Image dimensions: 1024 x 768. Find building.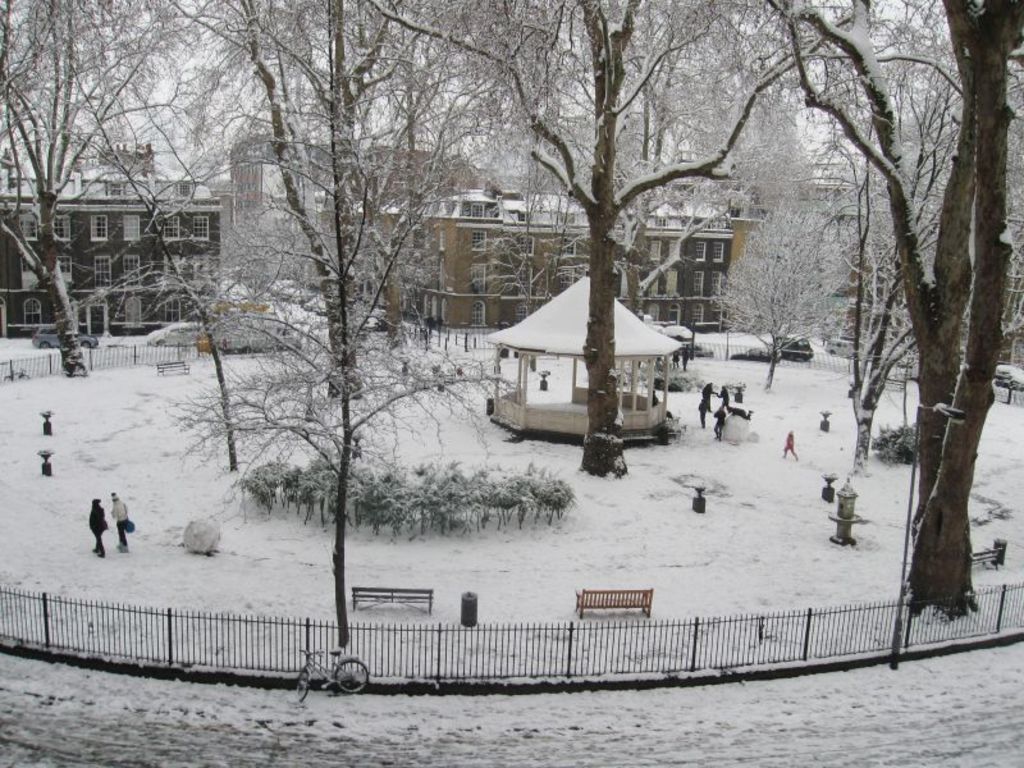
l=230, t=132, r=474, b=280.
